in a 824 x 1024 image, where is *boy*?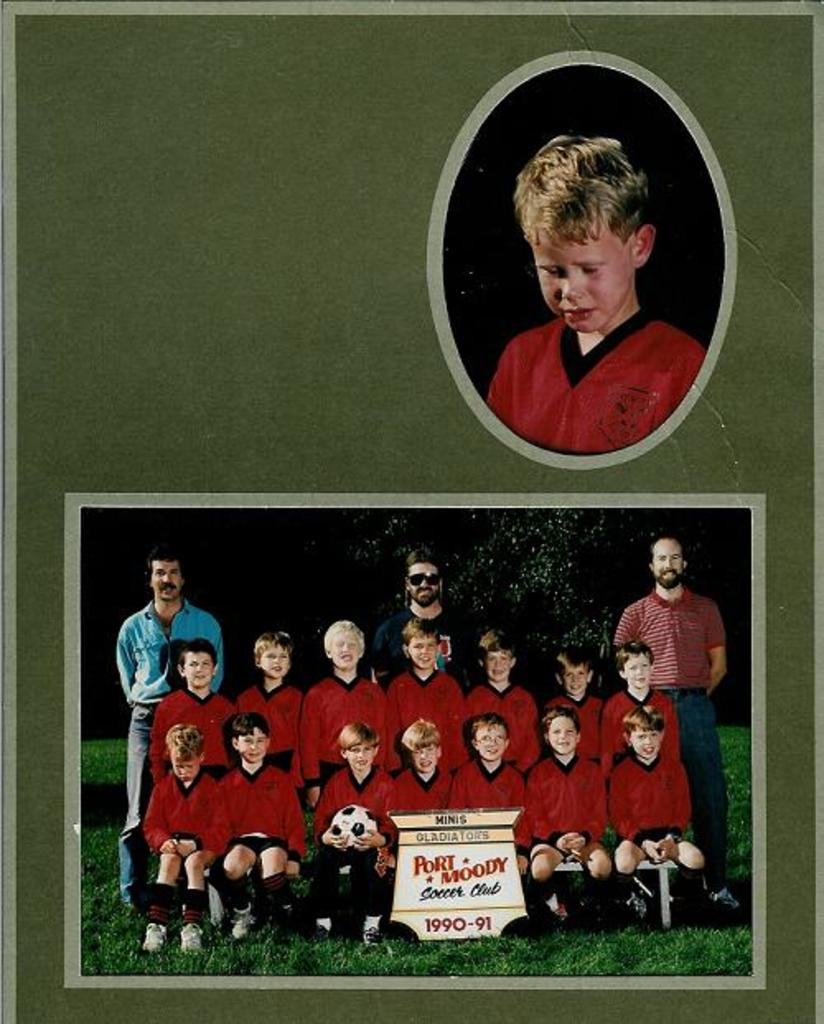
crop(470, 622, 534, 759).
